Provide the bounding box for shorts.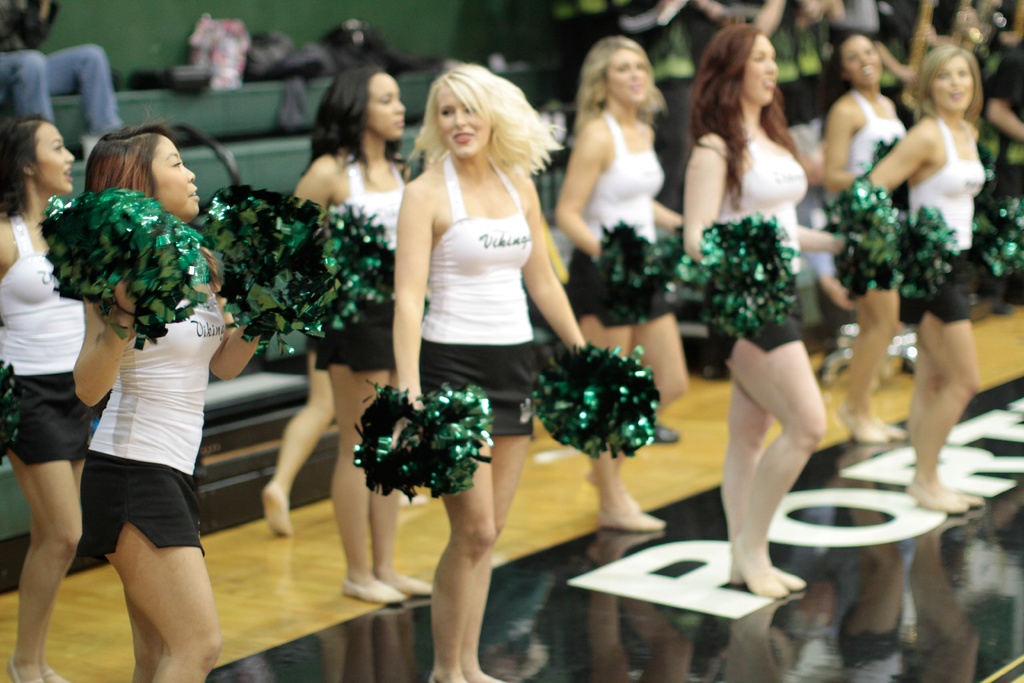
{"left": 0, "top": 371, "right": 97, "bottom": 467}.
